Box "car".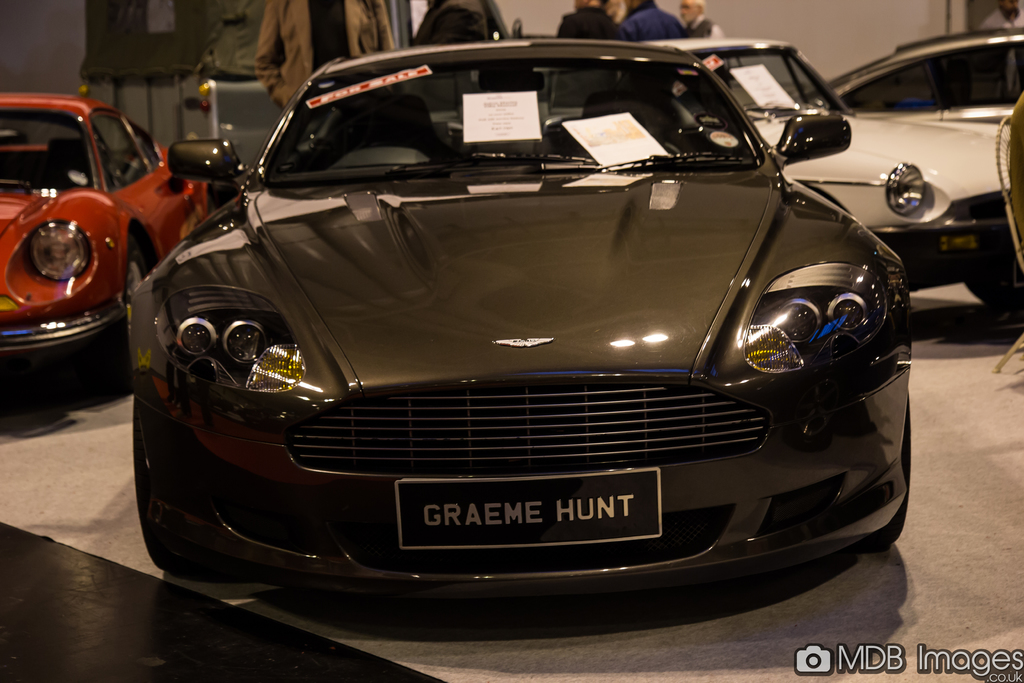
<box>820,20,1023,130</box>.
